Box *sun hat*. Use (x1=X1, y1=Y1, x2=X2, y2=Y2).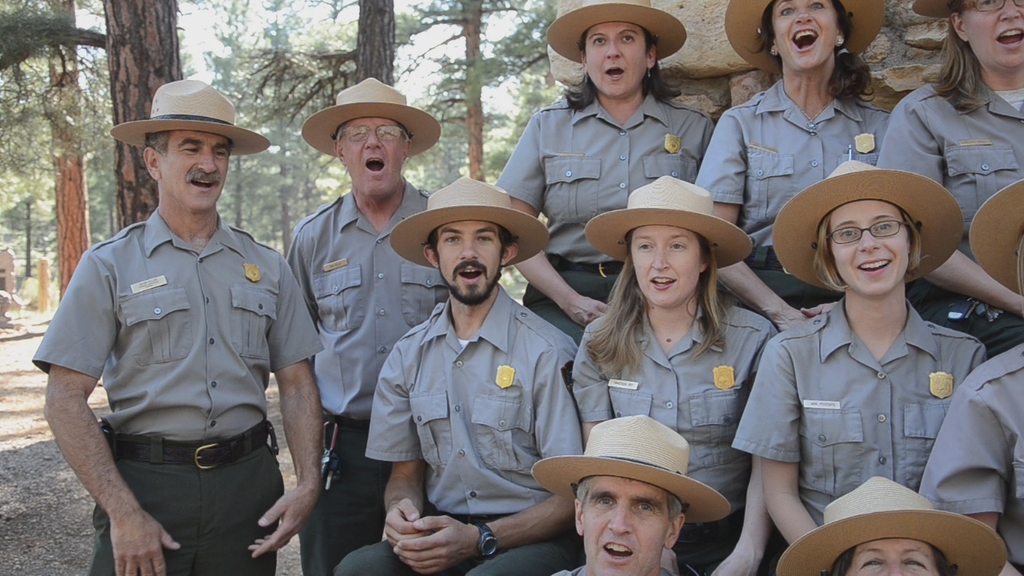
(x1=966, y1=178, x2=1023, y2=296).
